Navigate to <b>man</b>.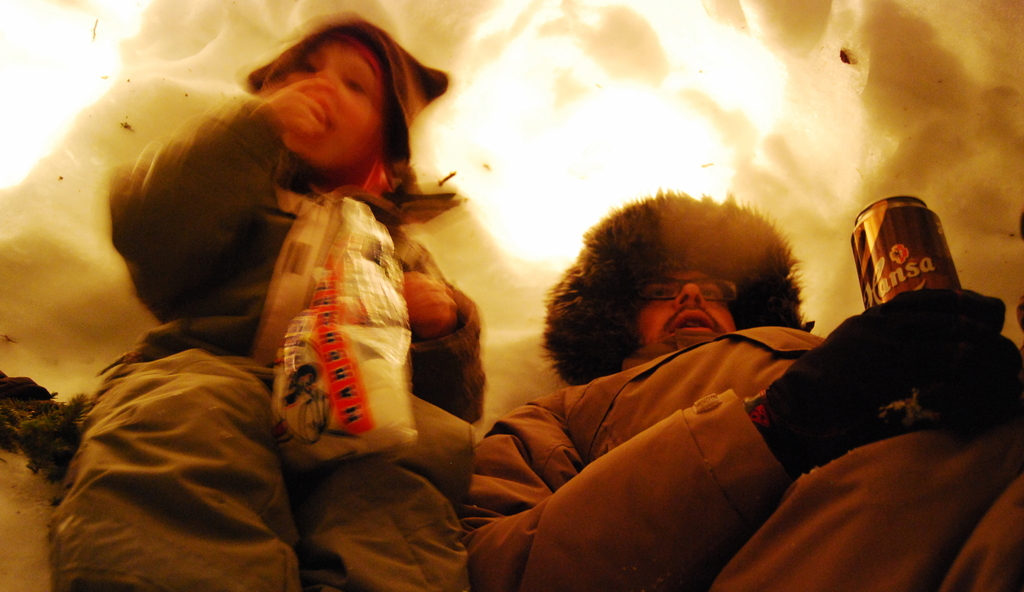
Navigation target: [x1=446, y1=181, x2=952, y2=576].
